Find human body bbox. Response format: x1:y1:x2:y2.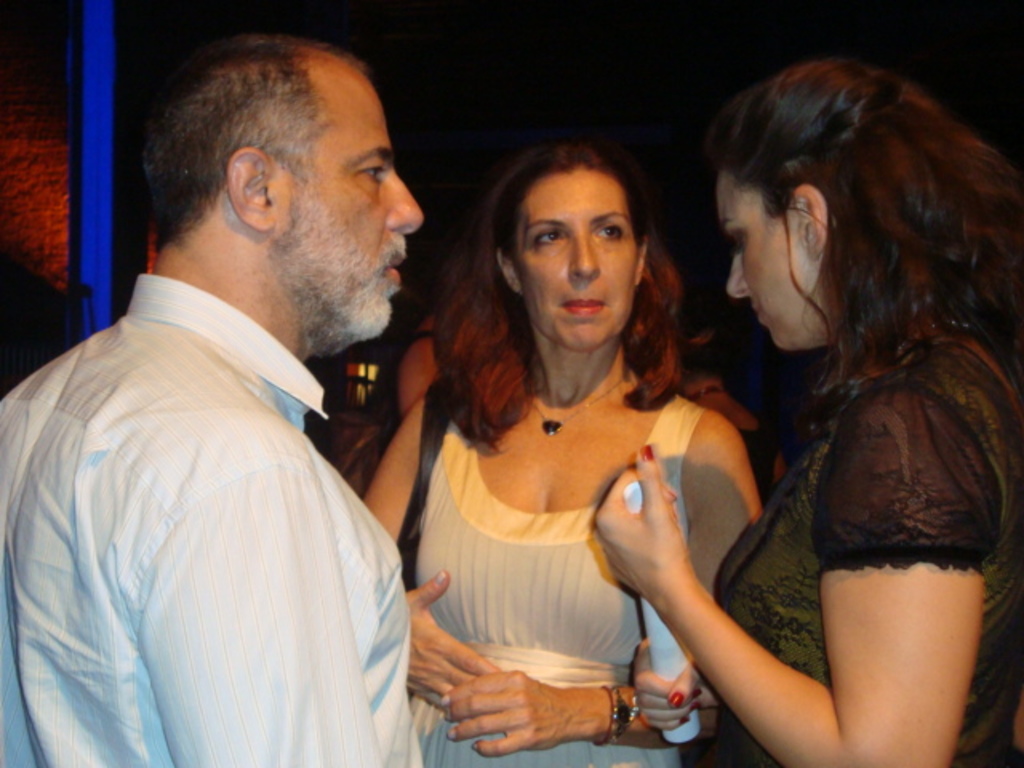
365:147:763:766.
